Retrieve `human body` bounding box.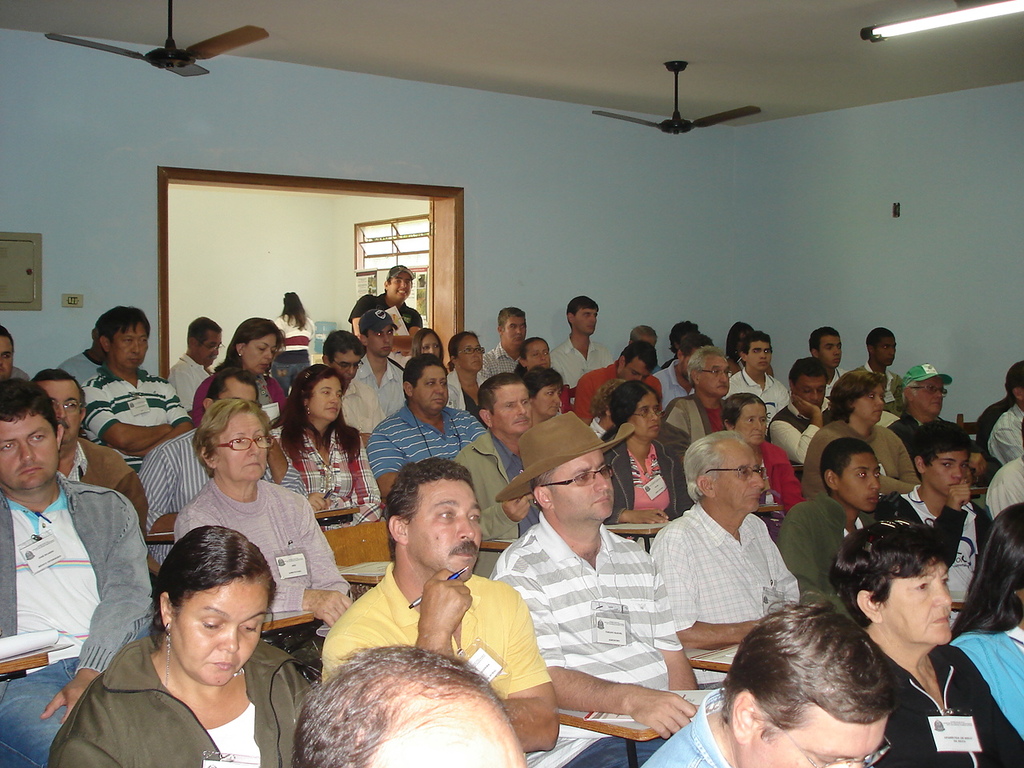
Bounding box: region(491, 526, 707, 767).
